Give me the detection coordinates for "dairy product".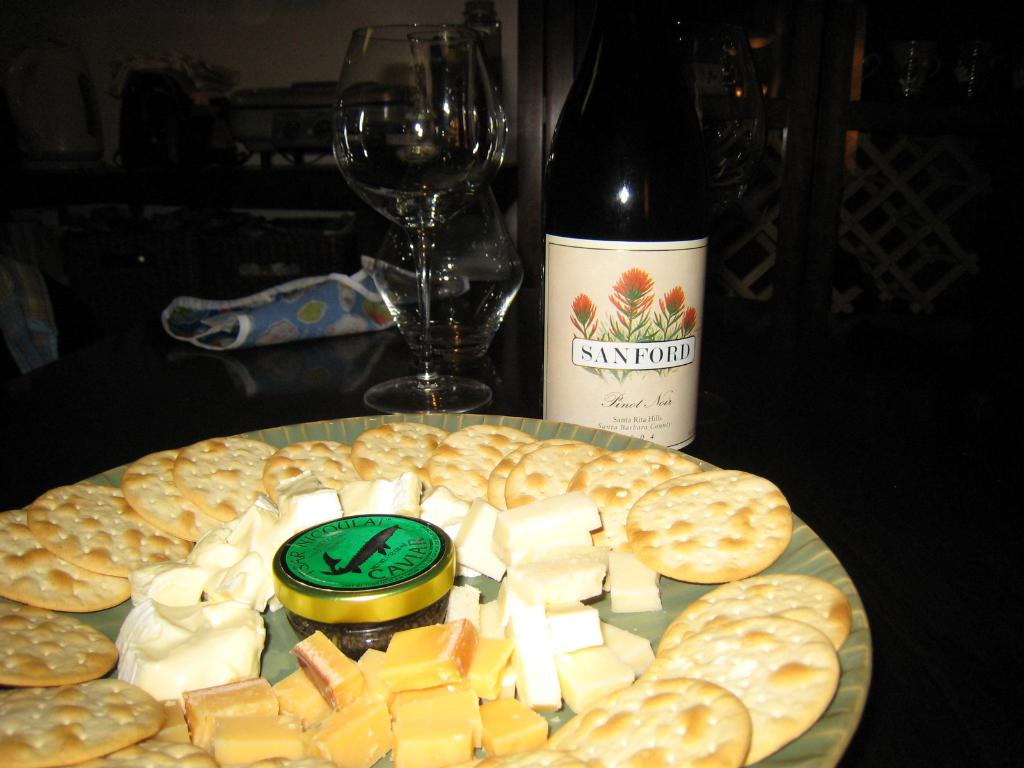
BBox(180, 529, 288, 605).
